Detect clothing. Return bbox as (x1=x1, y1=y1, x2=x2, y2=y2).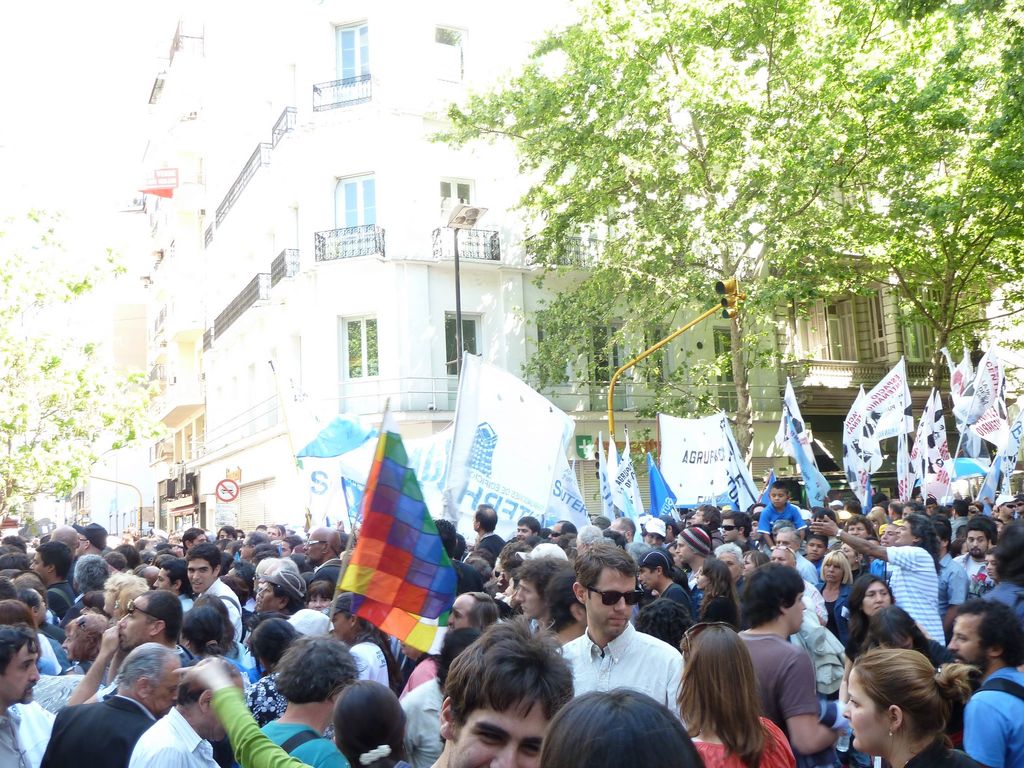
(x1=44, y1=688, x2=165, y2=767).
